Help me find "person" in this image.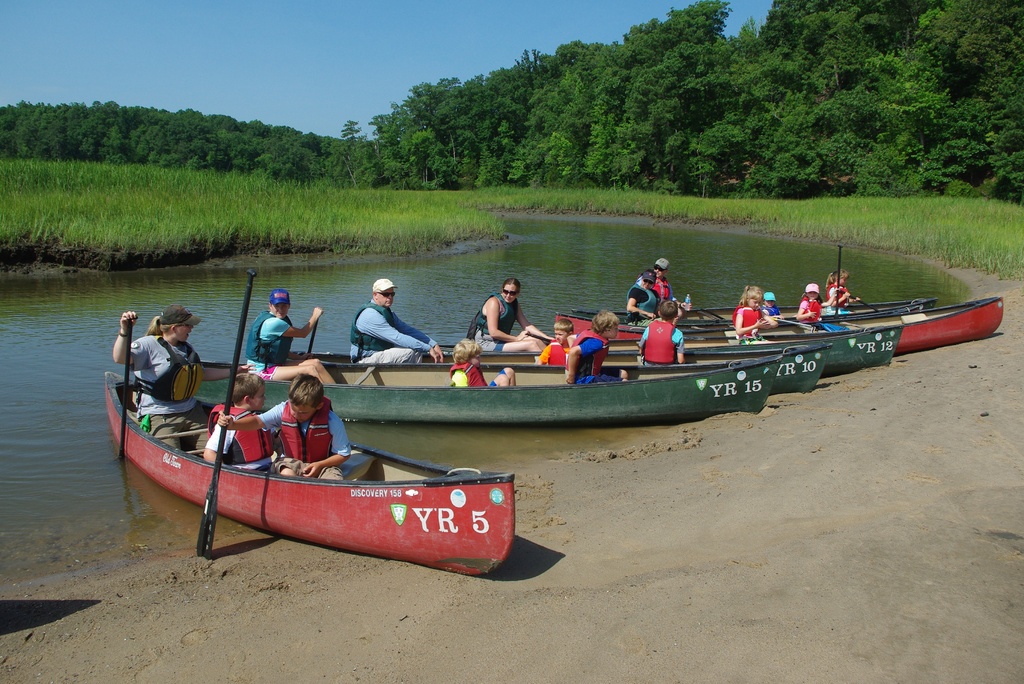
Found it: rect(217, 369, 353, 480).
